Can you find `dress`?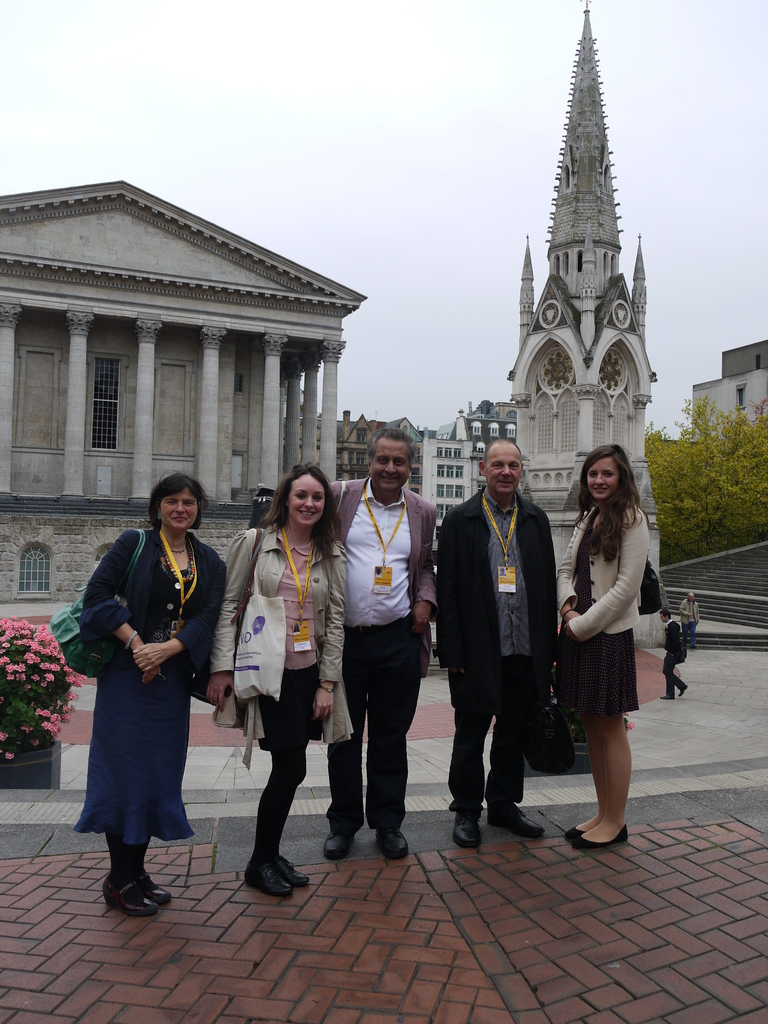
Yes, bounding box: box(564, 488, 668, 749).
